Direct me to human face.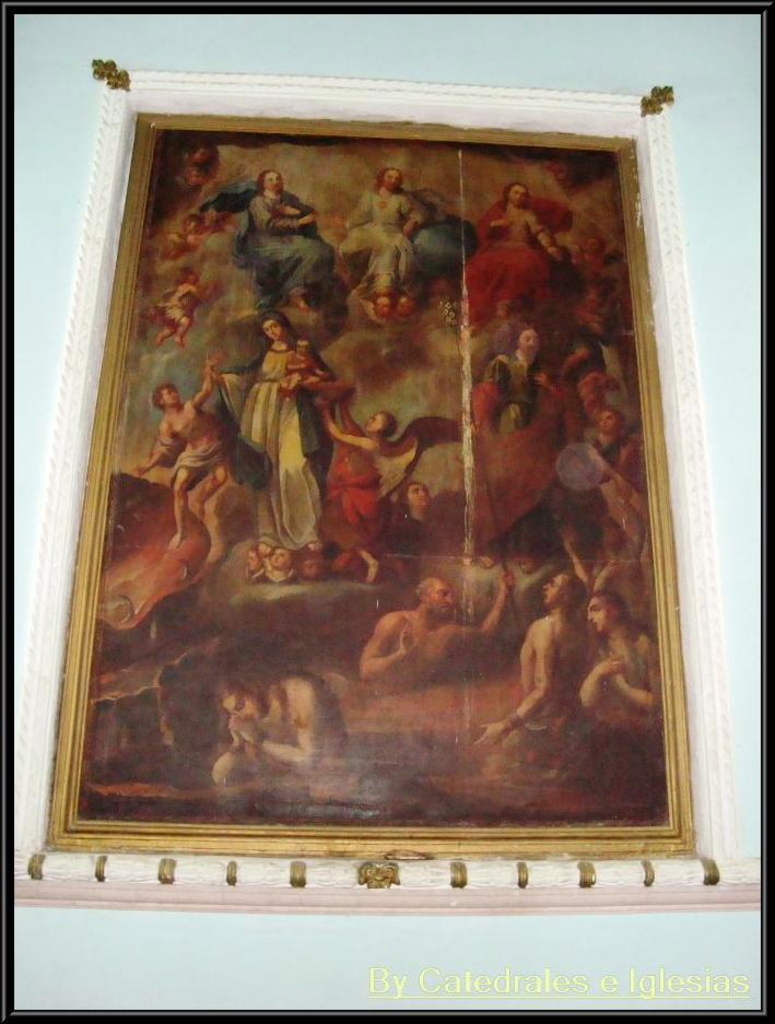
Direction: (247, 550, 258, 573).
